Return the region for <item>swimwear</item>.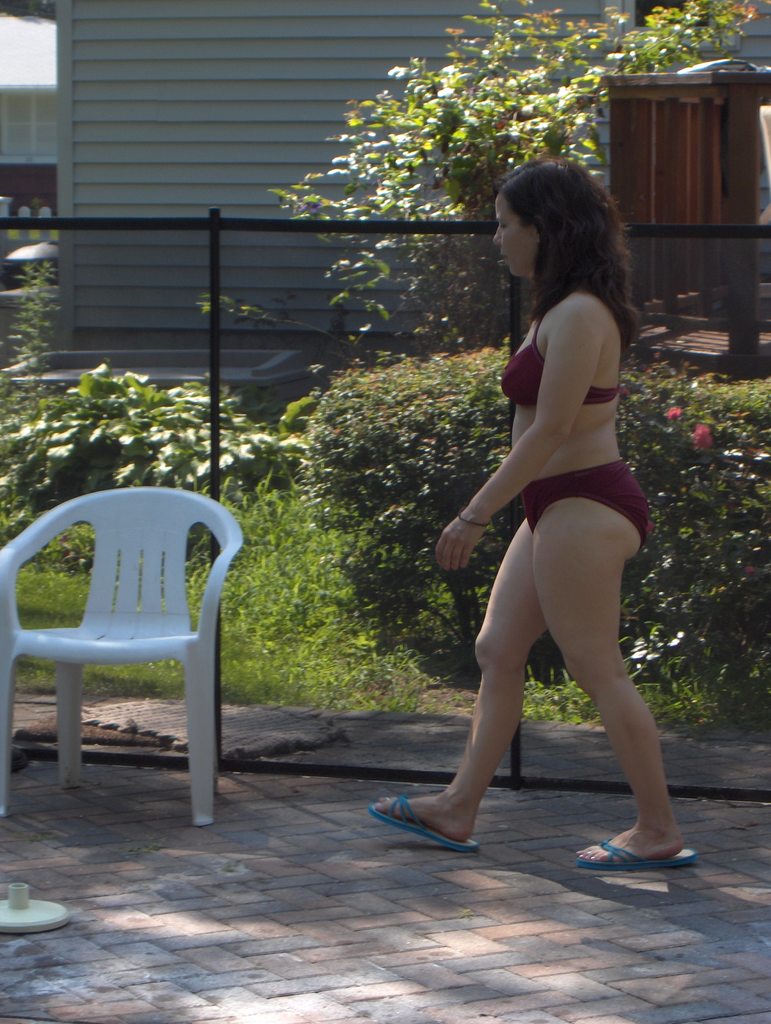
522 461 664 561.
